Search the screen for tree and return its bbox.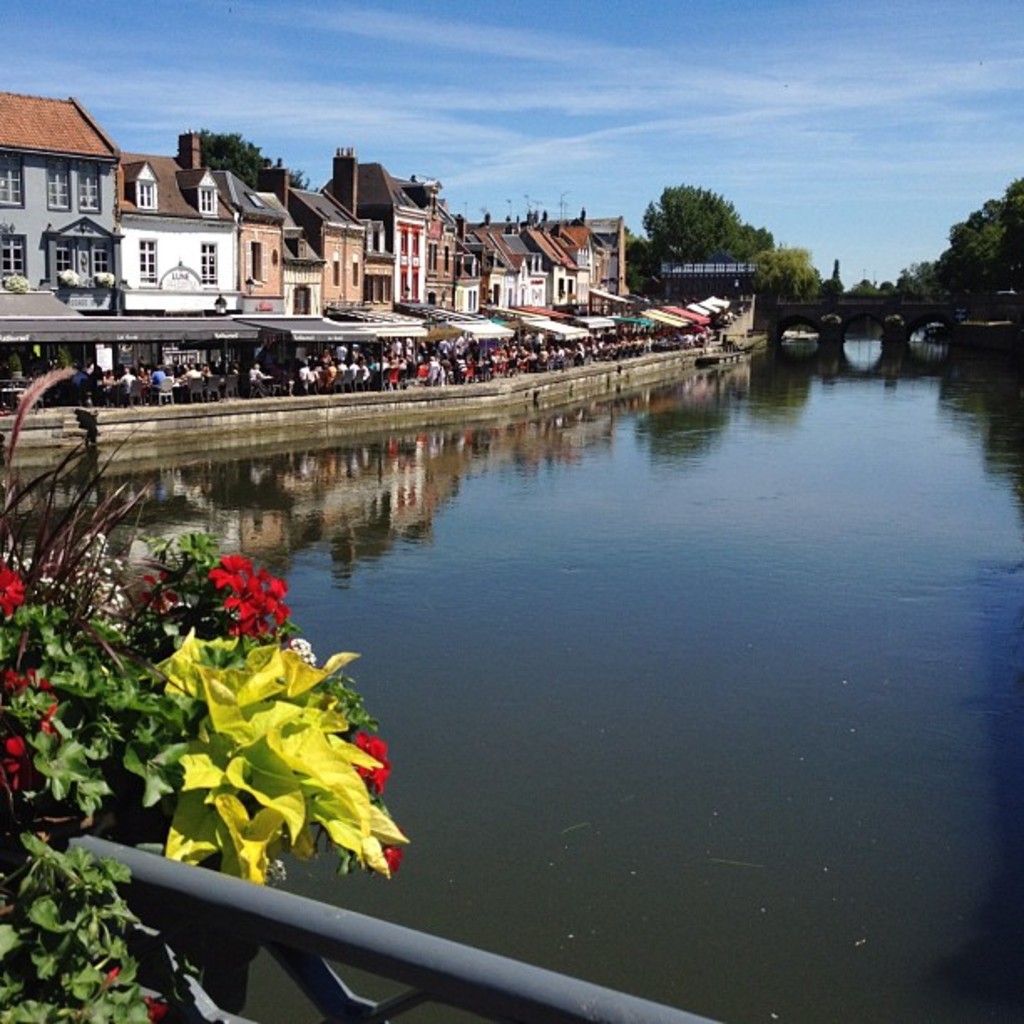
Found: BBox(751, 239, 828, 298).
